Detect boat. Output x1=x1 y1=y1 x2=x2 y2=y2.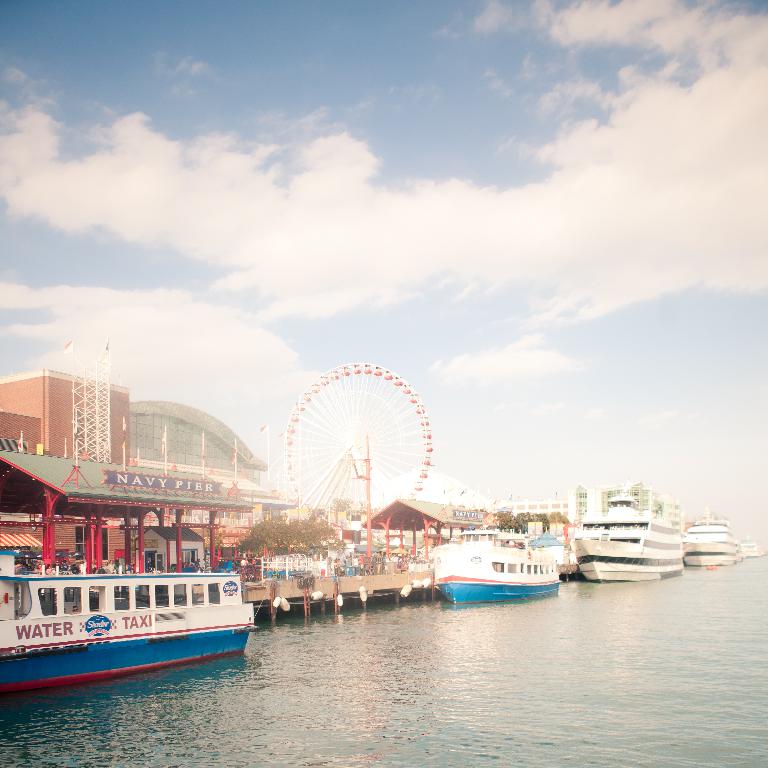
x1=681 y1=507 x2=746 y2=564.
